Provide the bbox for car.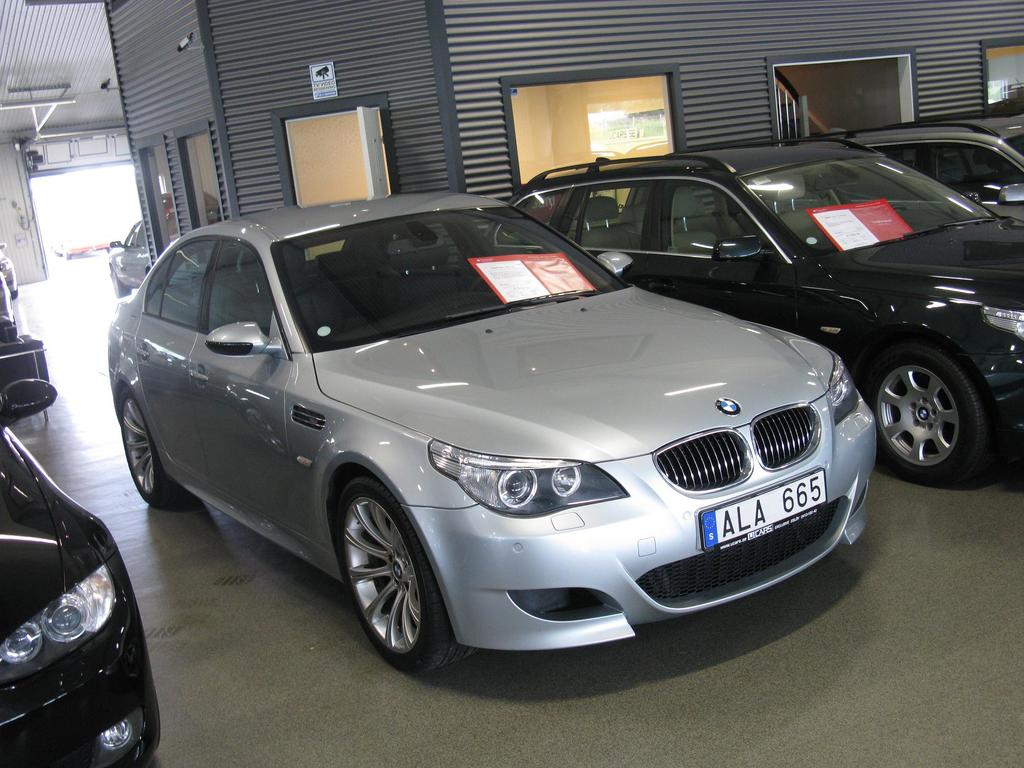
{"left": 0, "top": 374, "right": 136, "bottom": 767}.
